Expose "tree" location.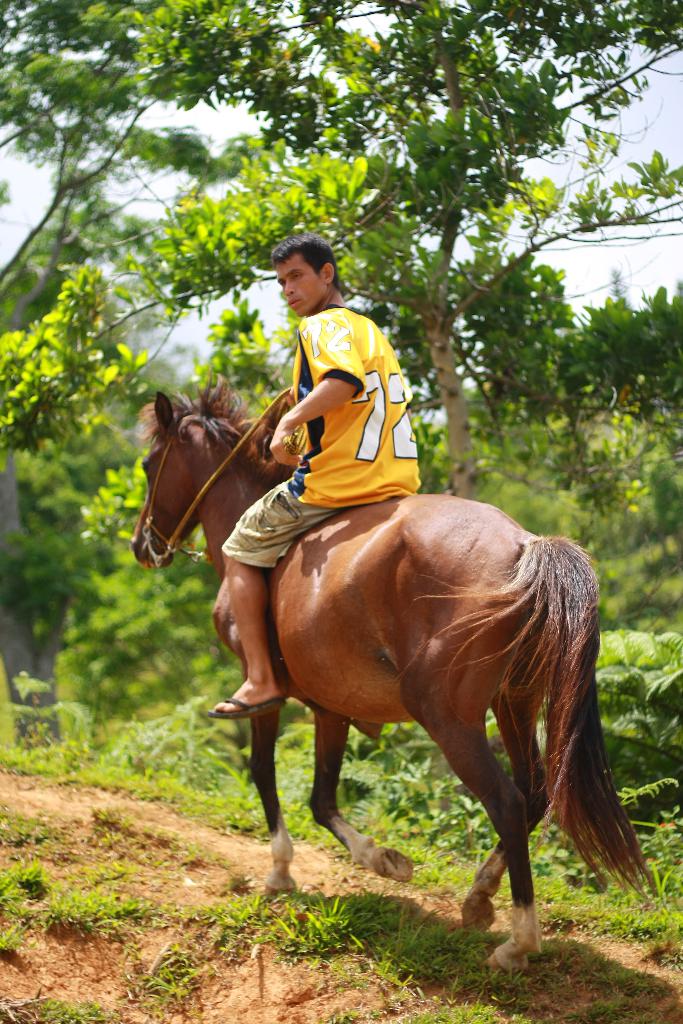
Exposed at <bbox>43, 36, 682, 849</bbox>.
